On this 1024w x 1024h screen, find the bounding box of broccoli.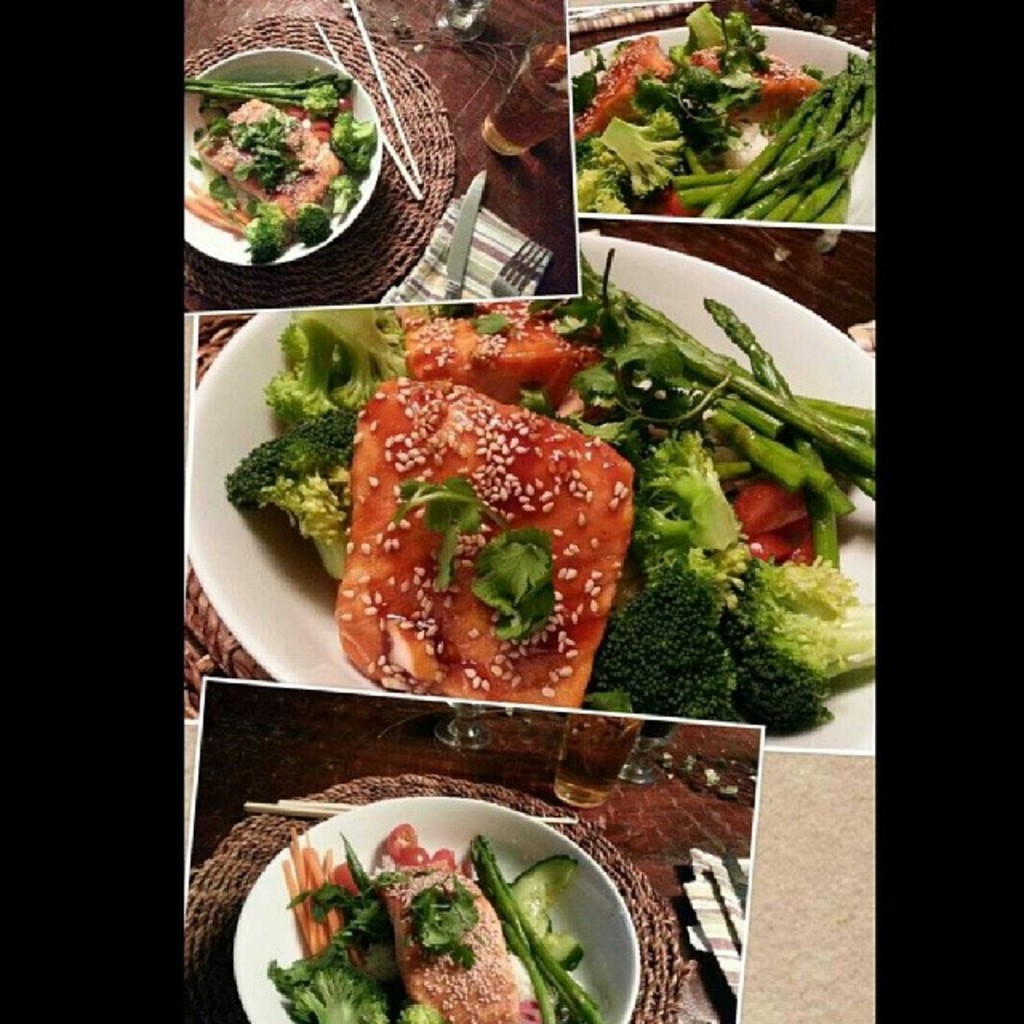
Bounding box: box=[594, 104, 683, 198].
